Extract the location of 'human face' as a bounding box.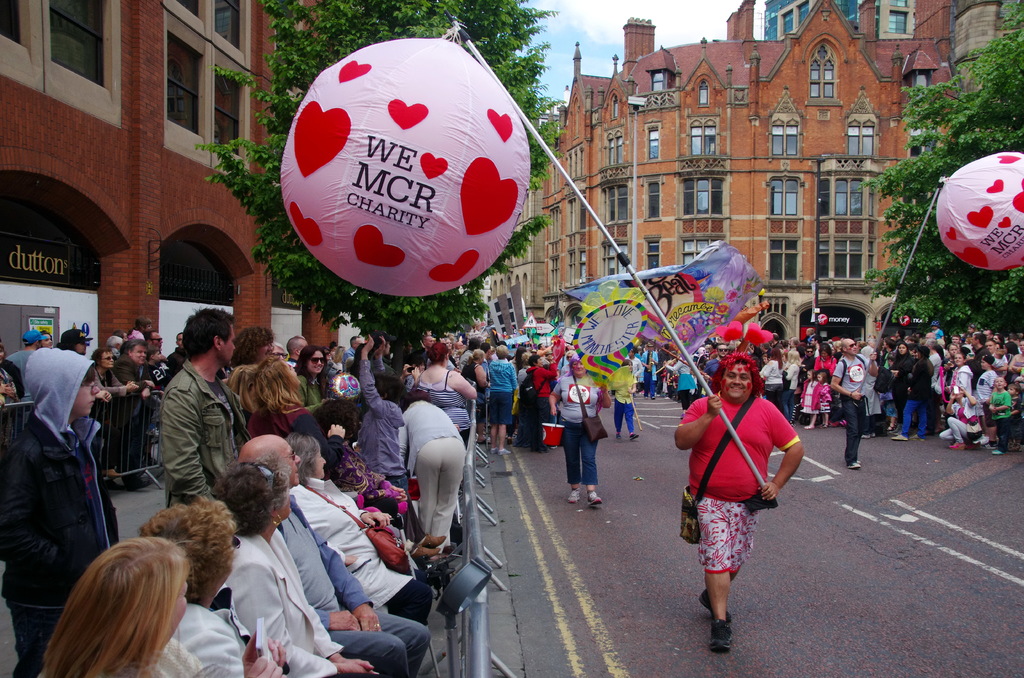
rect(848, 341, 860, 353).
